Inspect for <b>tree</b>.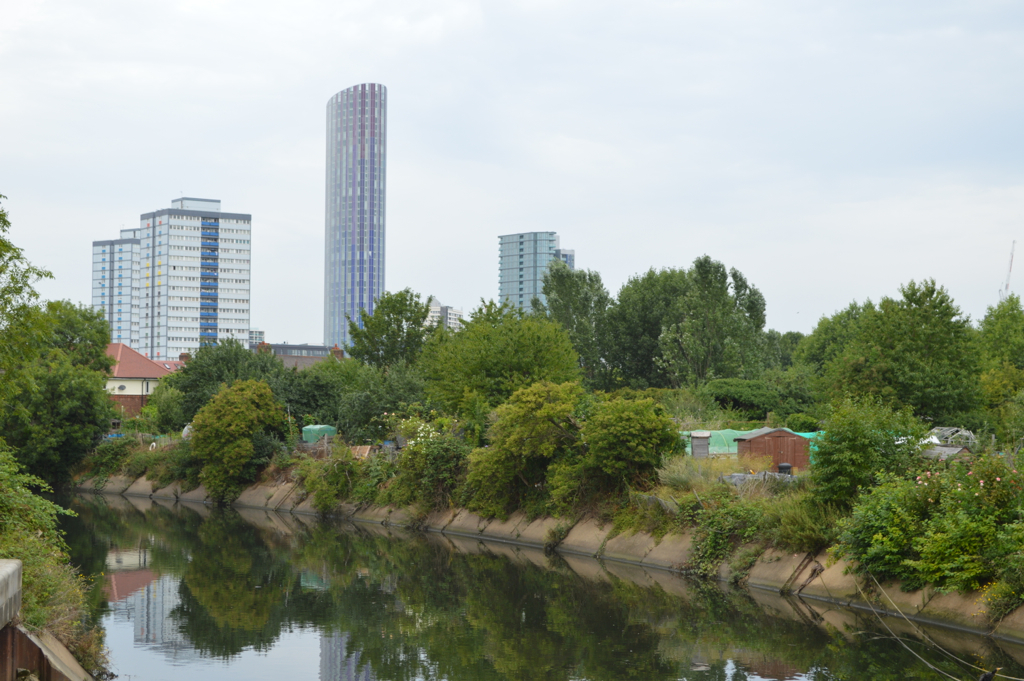
Inspection: 138,331,340,435.
